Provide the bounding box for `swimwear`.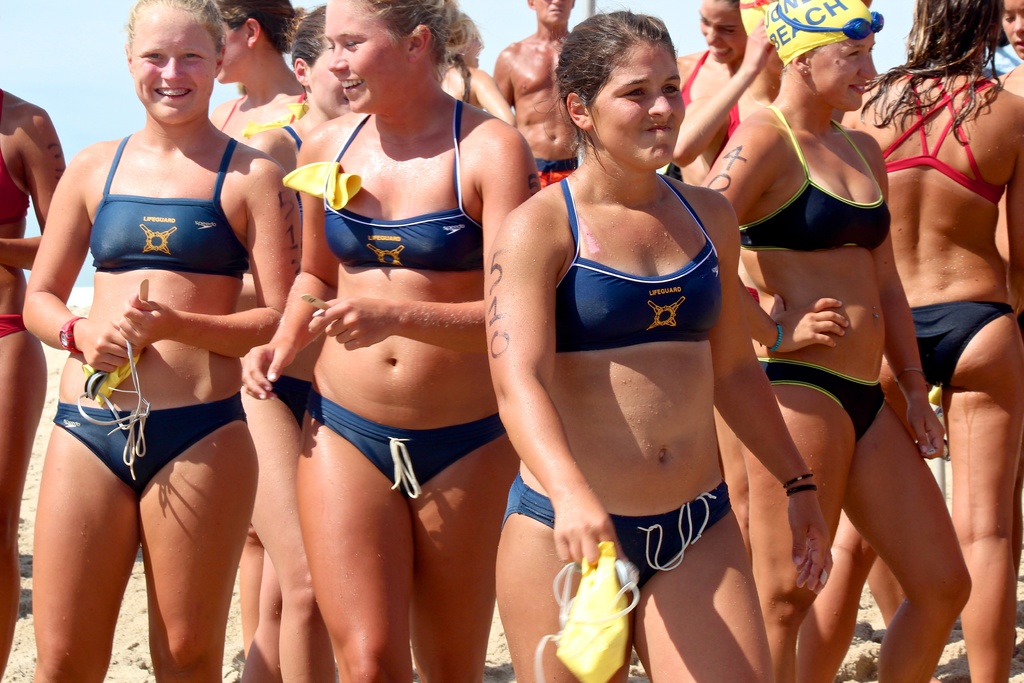
533/152/584/172.
